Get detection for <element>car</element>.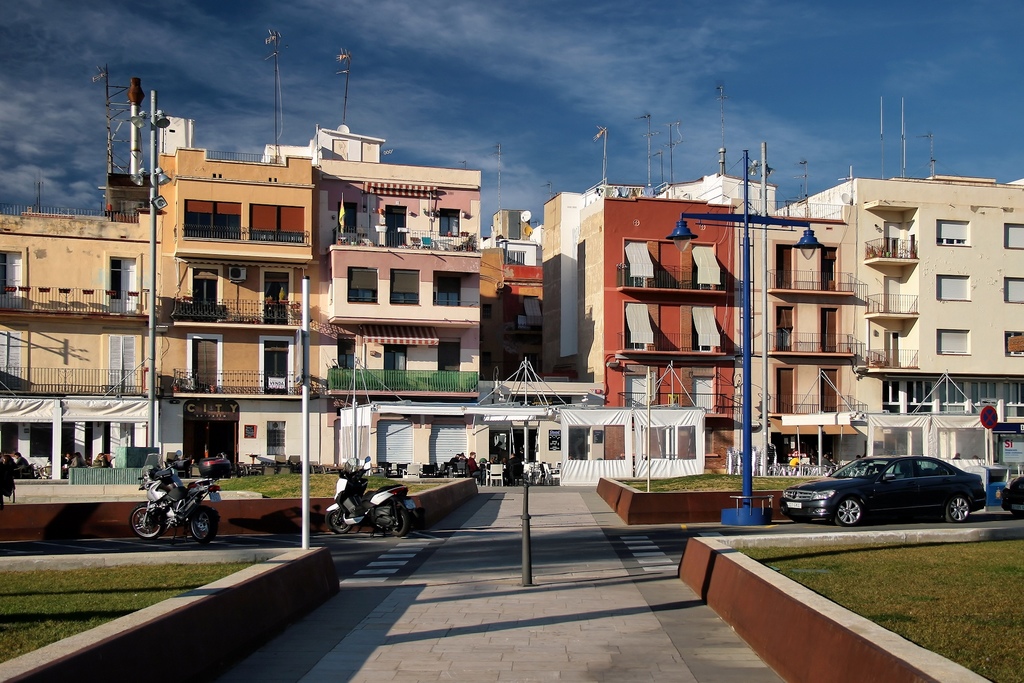
Detection: locate(1000, 474, 1023, 522).
